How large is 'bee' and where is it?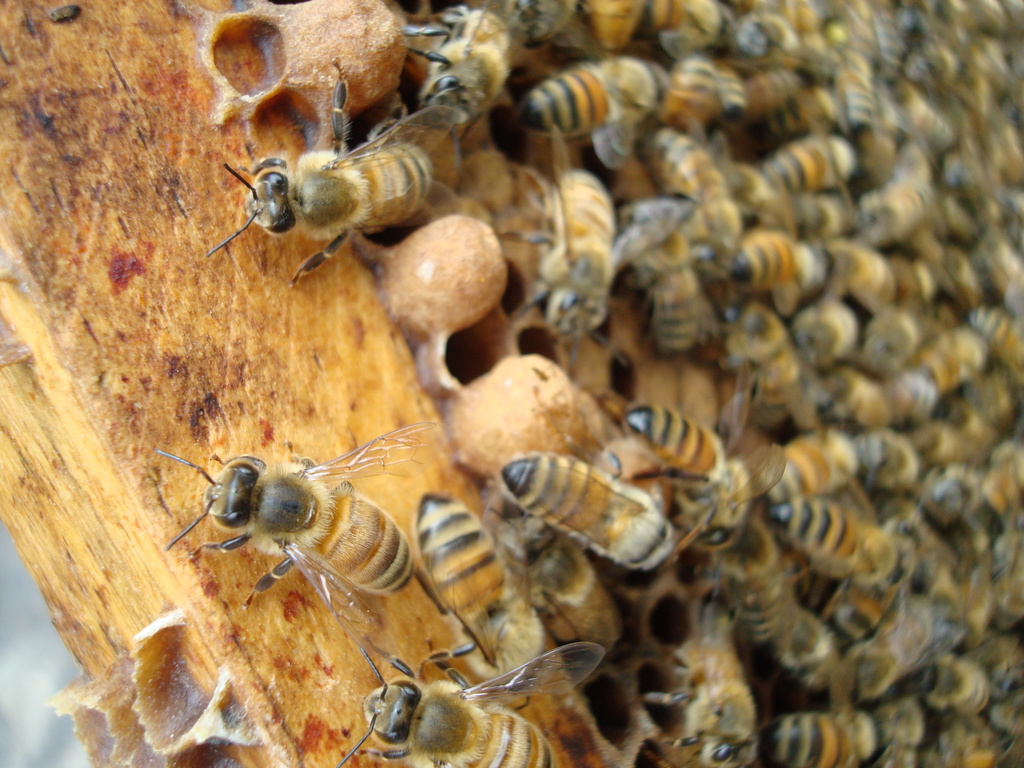
Bounding box: l=916, t=481, r=1023, b=625.
